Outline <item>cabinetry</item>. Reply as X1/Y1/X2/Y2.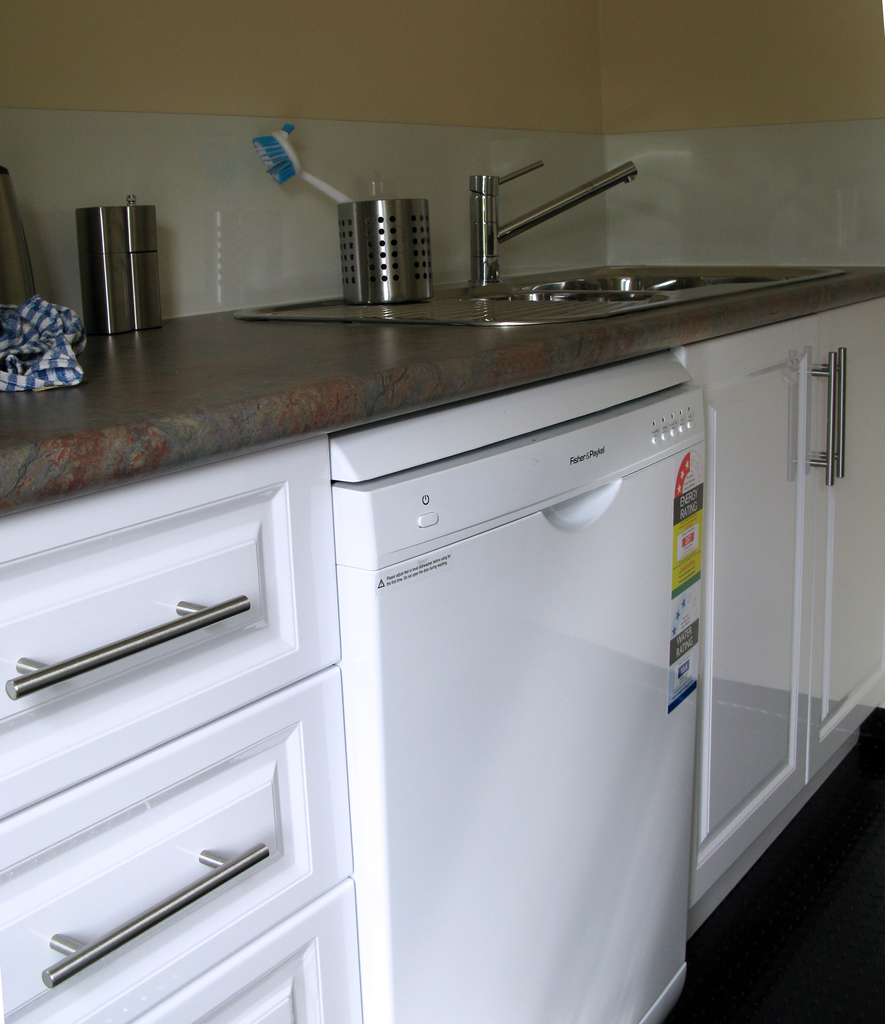
683/301/884/940.
